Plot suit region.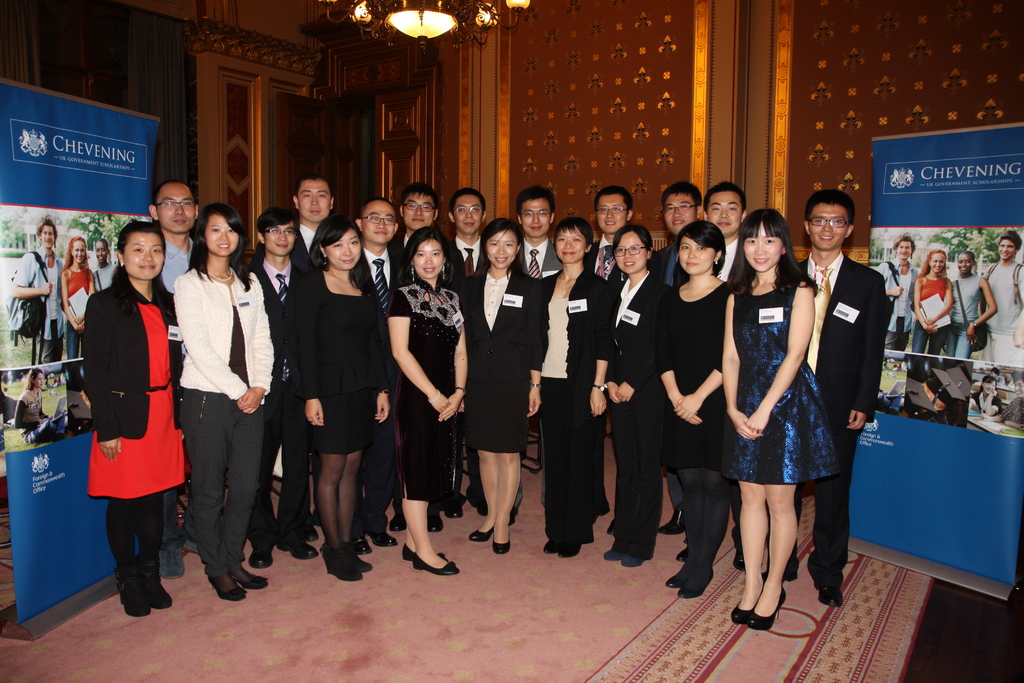
Plotted at <bbox>257, 222, 321, 260</bbox>.
